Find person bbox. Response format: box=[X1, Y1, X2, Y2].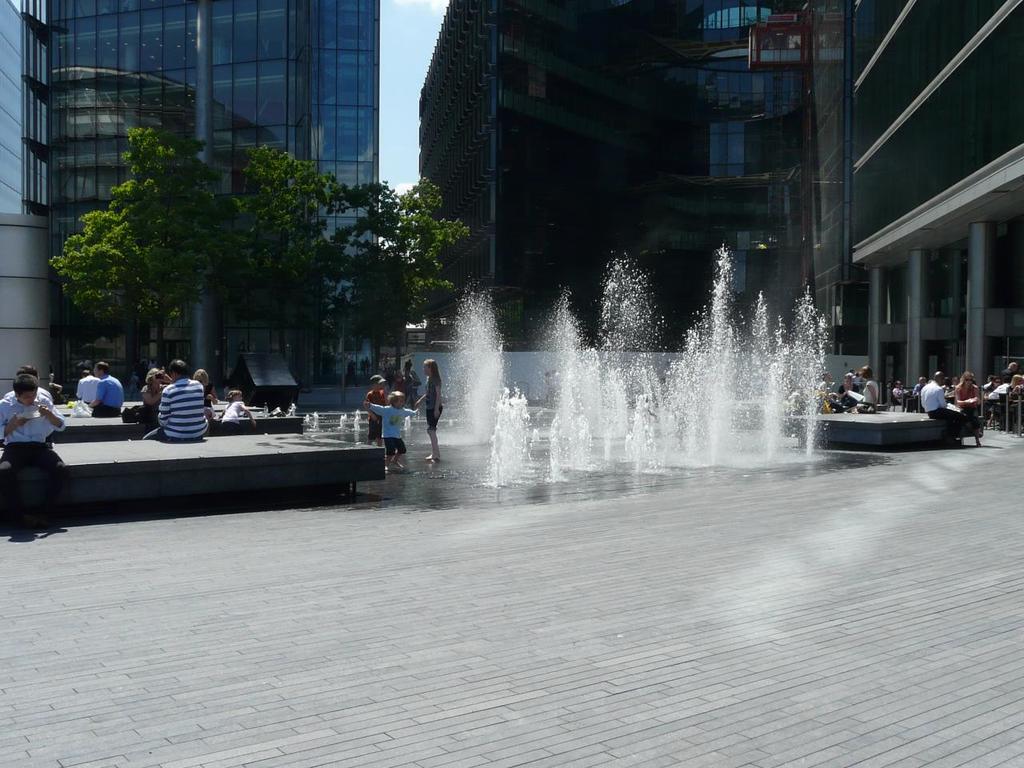
box=[74, 362, 94, 398].
